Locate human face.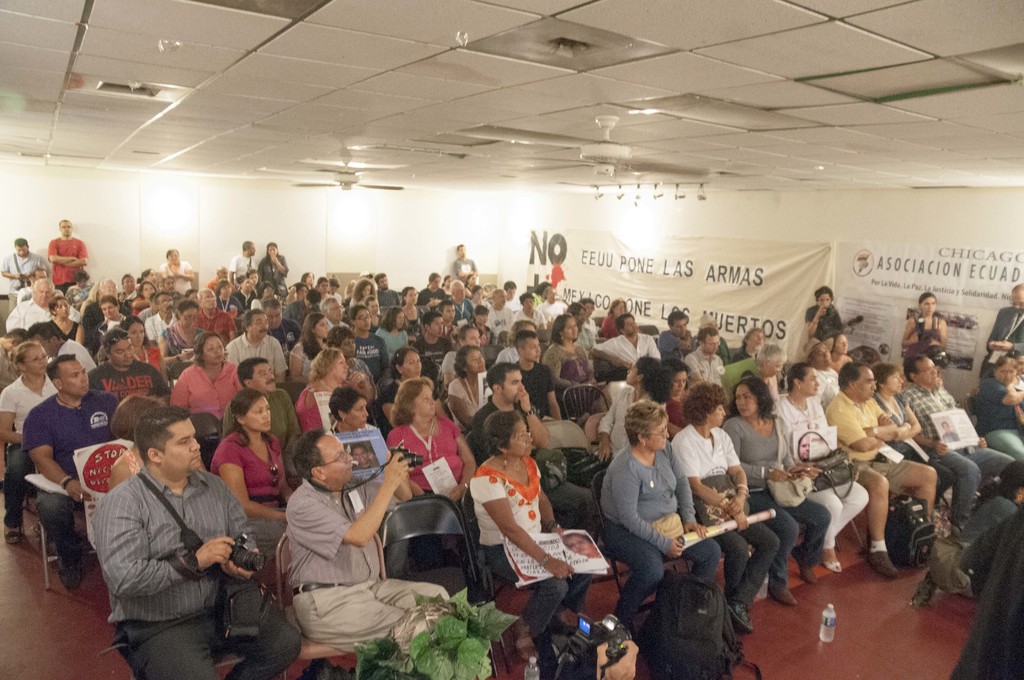
Bounding box: bbox=(358, 284, 374, 299).
